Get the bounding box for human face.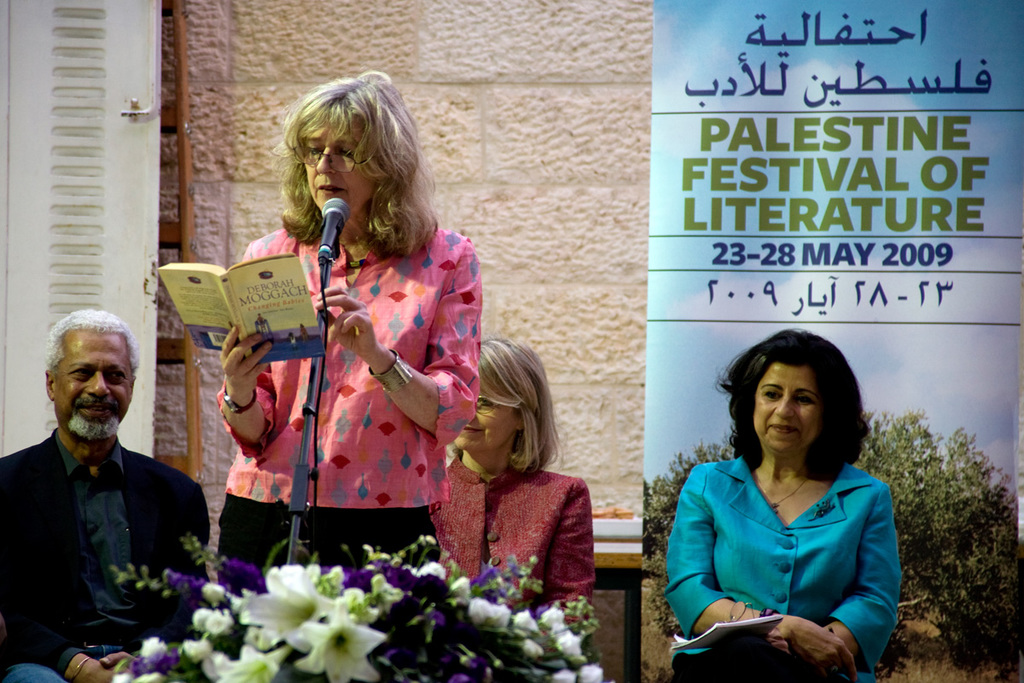
pyautogui.locateOnScreen(304, 135, 377, 222).
